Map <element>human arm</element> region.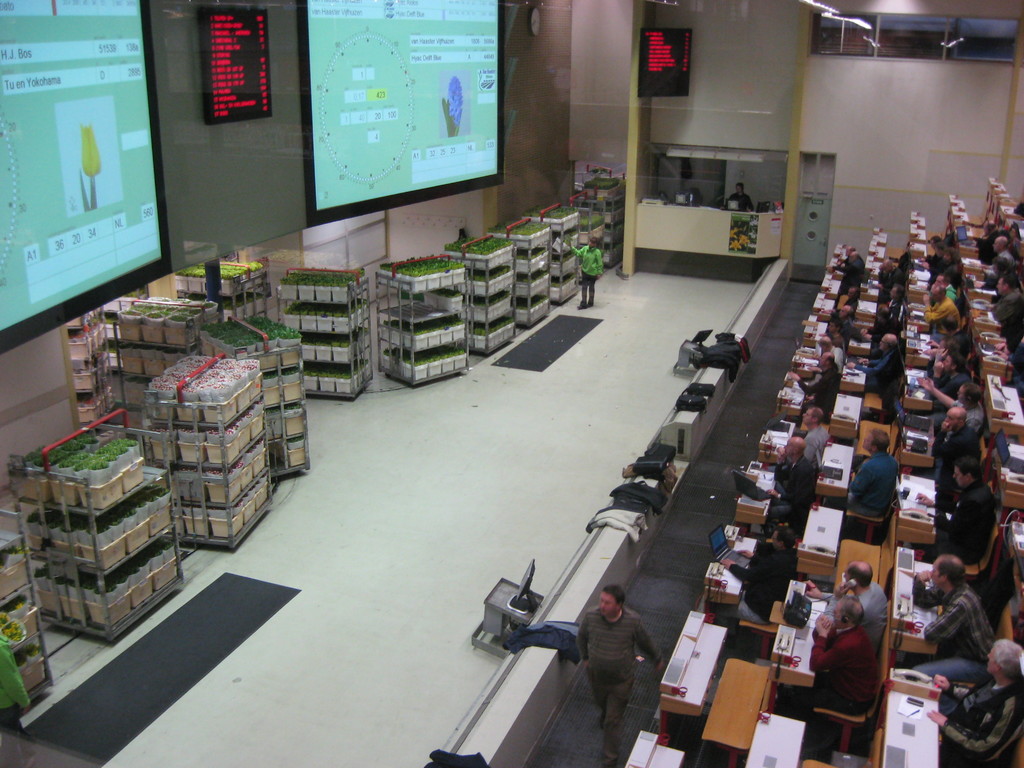
Mapped to 789:372:837:396.
